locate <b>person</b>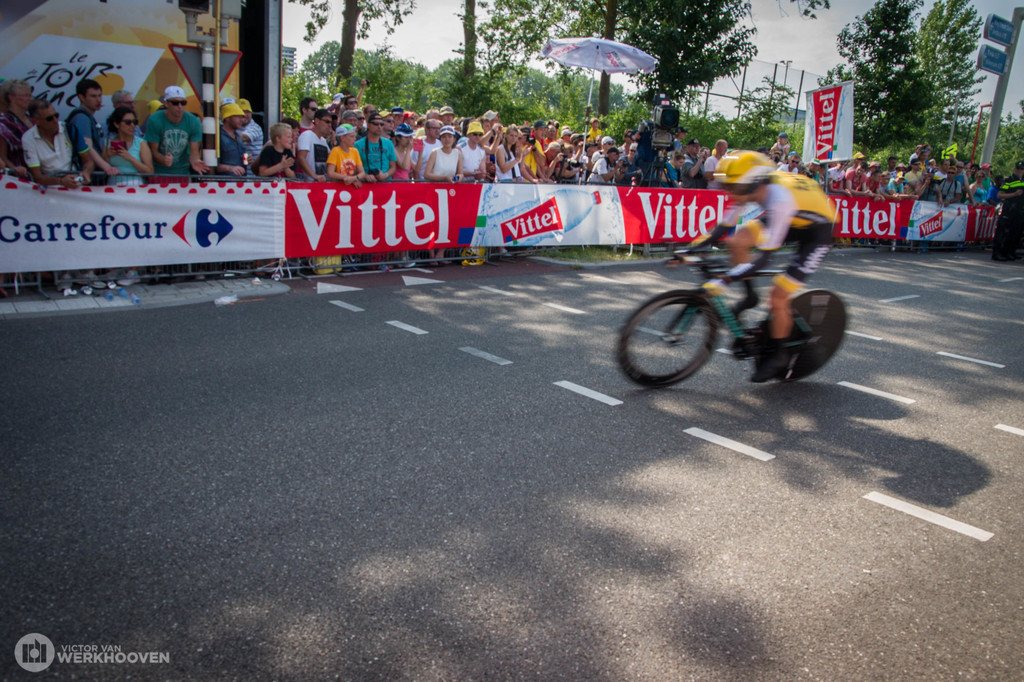
crop(881, 171, 897, 197)
